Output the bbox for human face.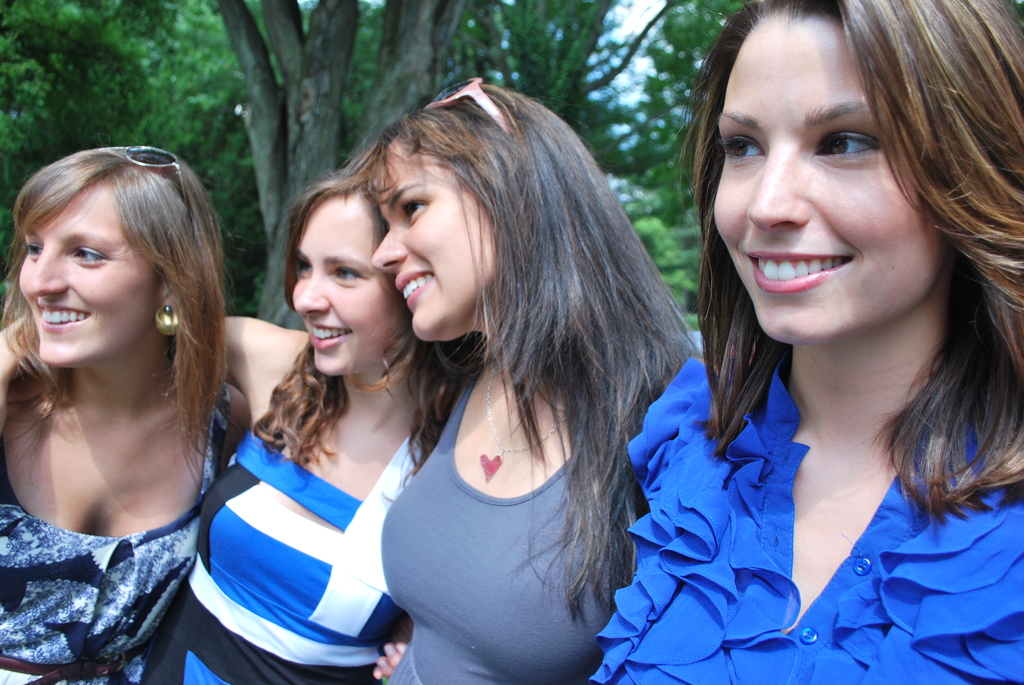
bbox=(713, 10, 941, 348).
